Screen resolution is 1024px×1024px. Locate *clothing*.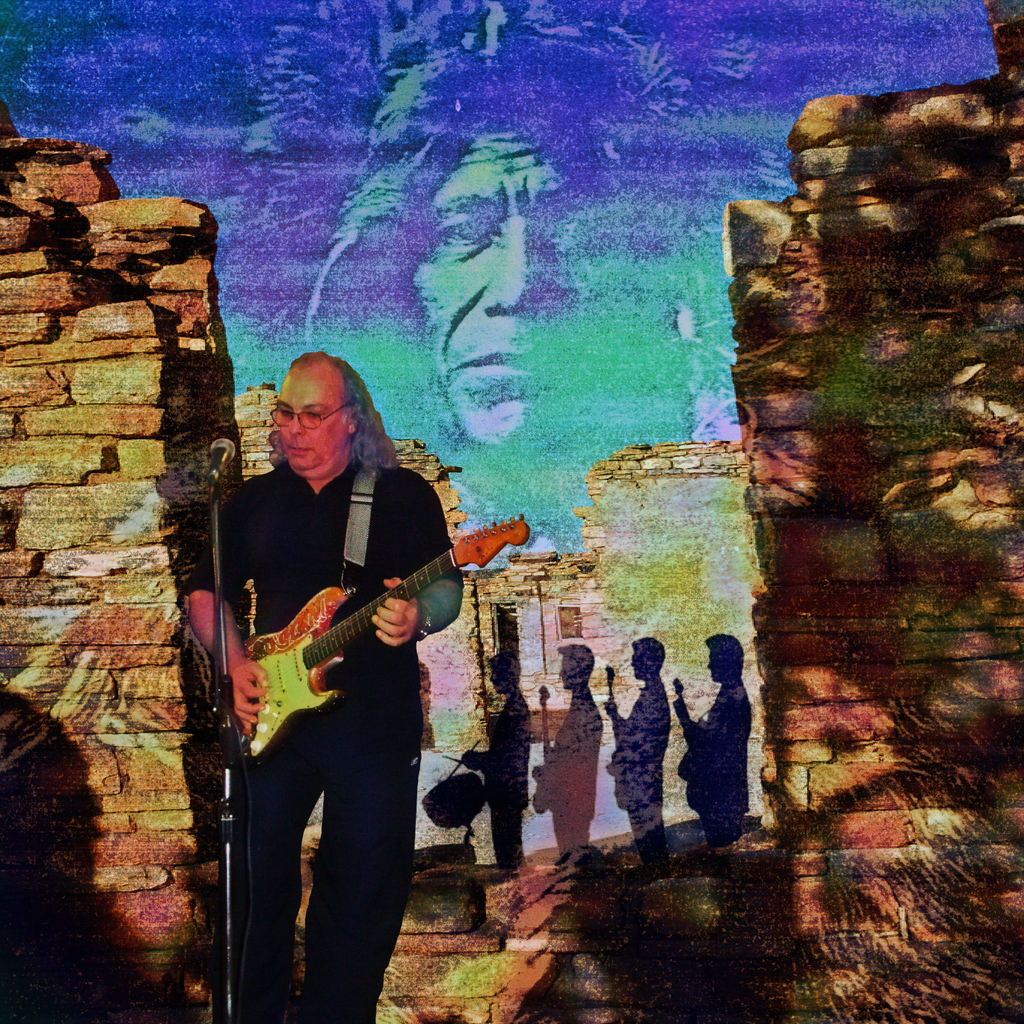
{"x1": 455, "y1": 690, "x2": 543, "y2": 886}.
